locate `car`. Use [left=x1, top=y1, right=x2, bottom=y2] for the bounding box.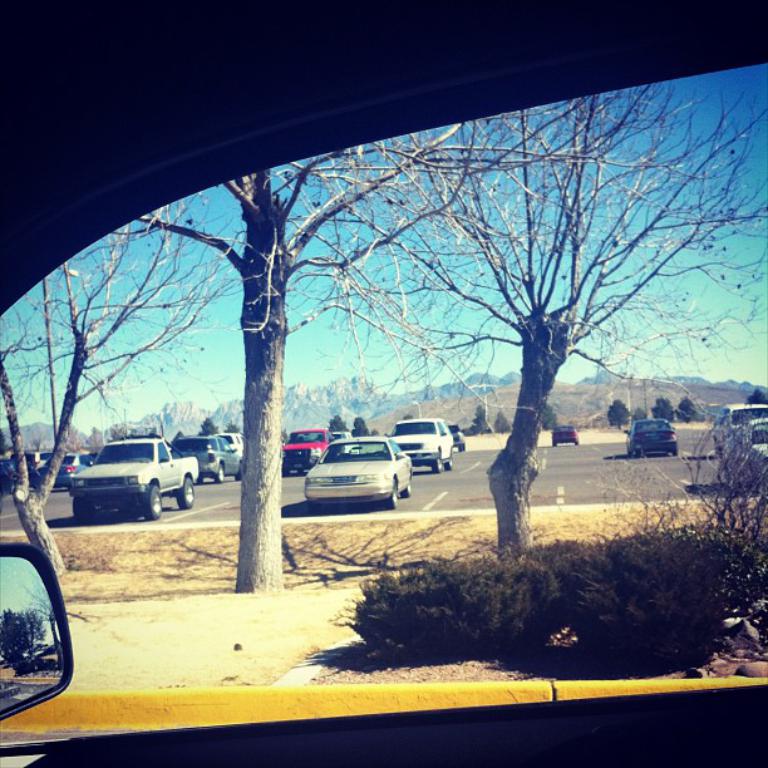
[left=38, top=453, right=94, bottom=493].
